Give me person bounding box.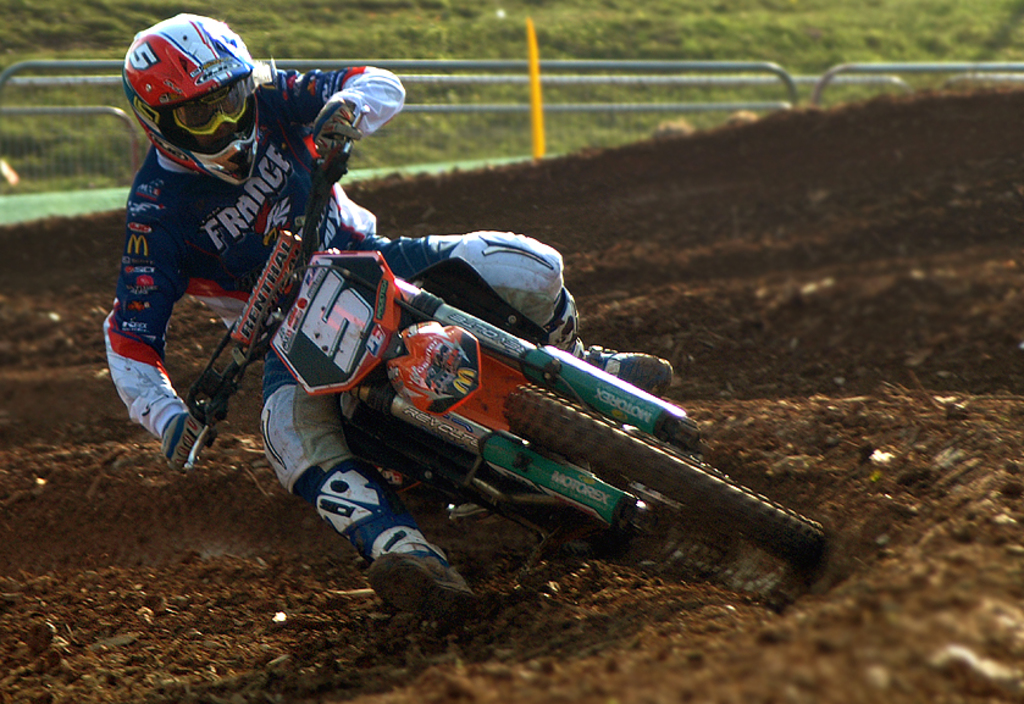
<region>94, 10, 672, 623</region>.
